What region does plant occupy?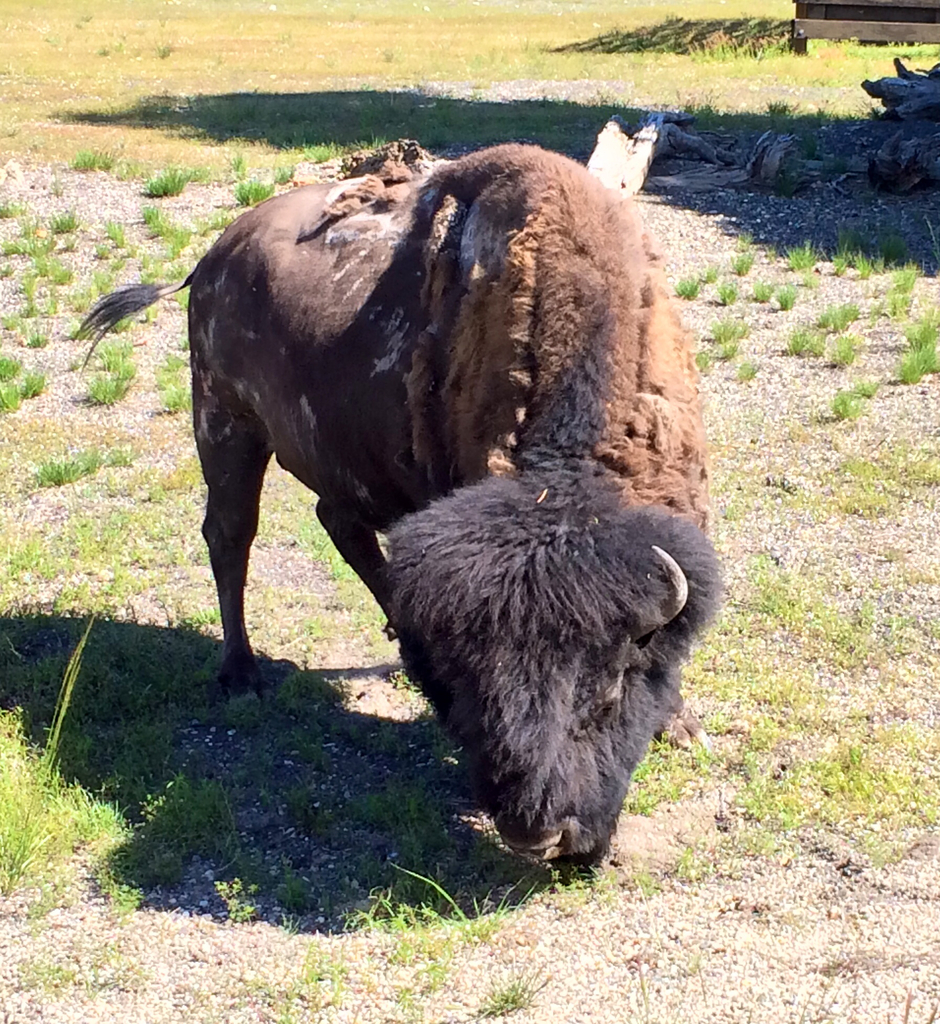
785,326,823,358.
